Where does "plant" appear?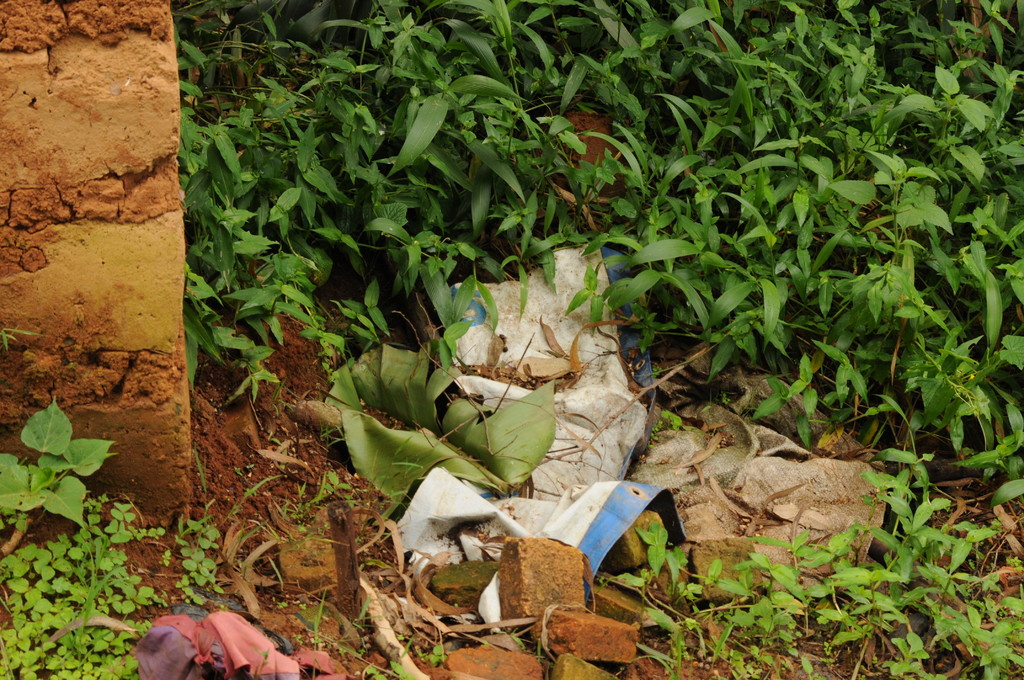
Appears at [0,392,113,547].
